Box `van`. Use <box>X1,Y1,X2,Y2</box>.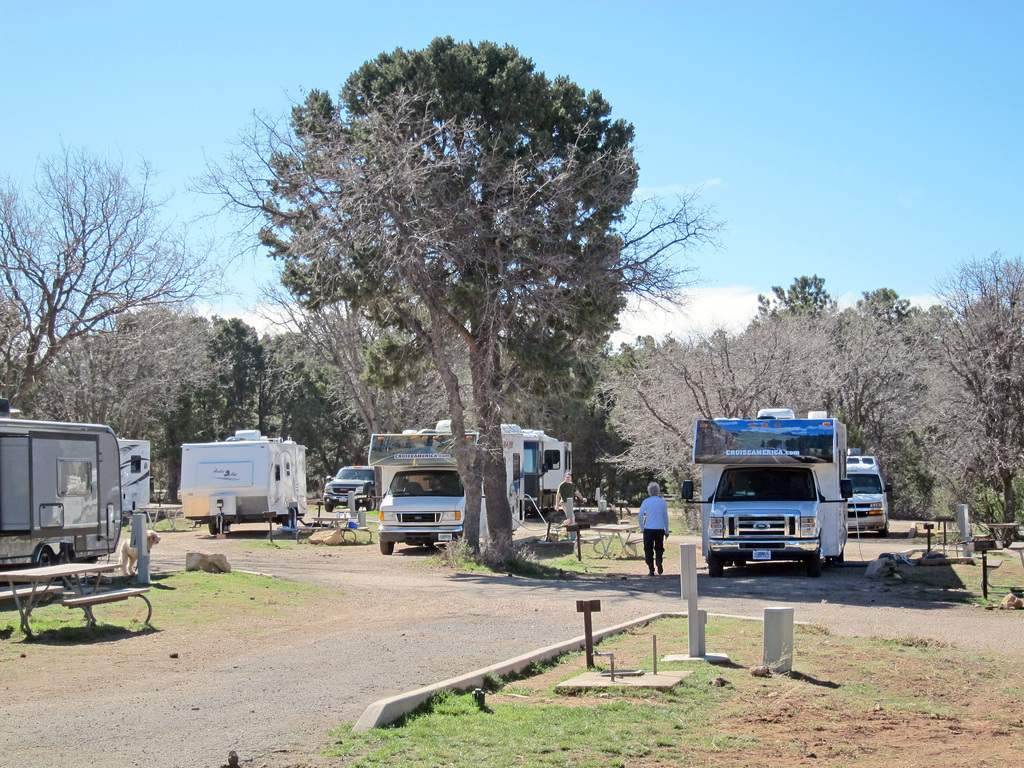
<box>366,417,527,556</box>.
